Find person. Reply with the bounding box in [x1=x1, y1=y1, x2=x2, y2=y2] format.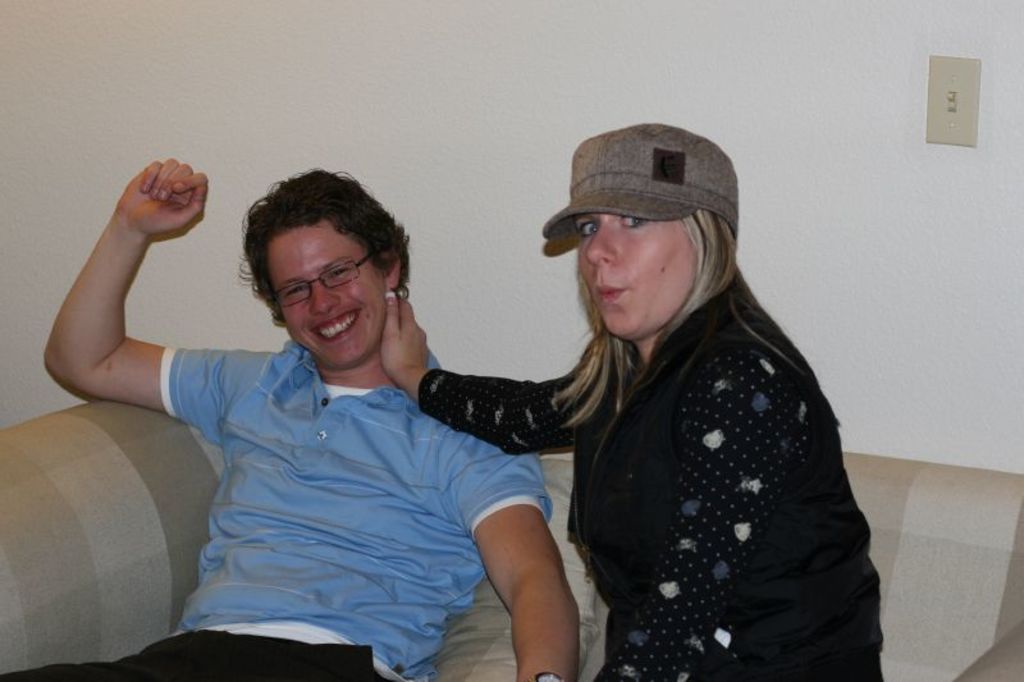
[x1=0, y1=151, x2=590, y2=681].
